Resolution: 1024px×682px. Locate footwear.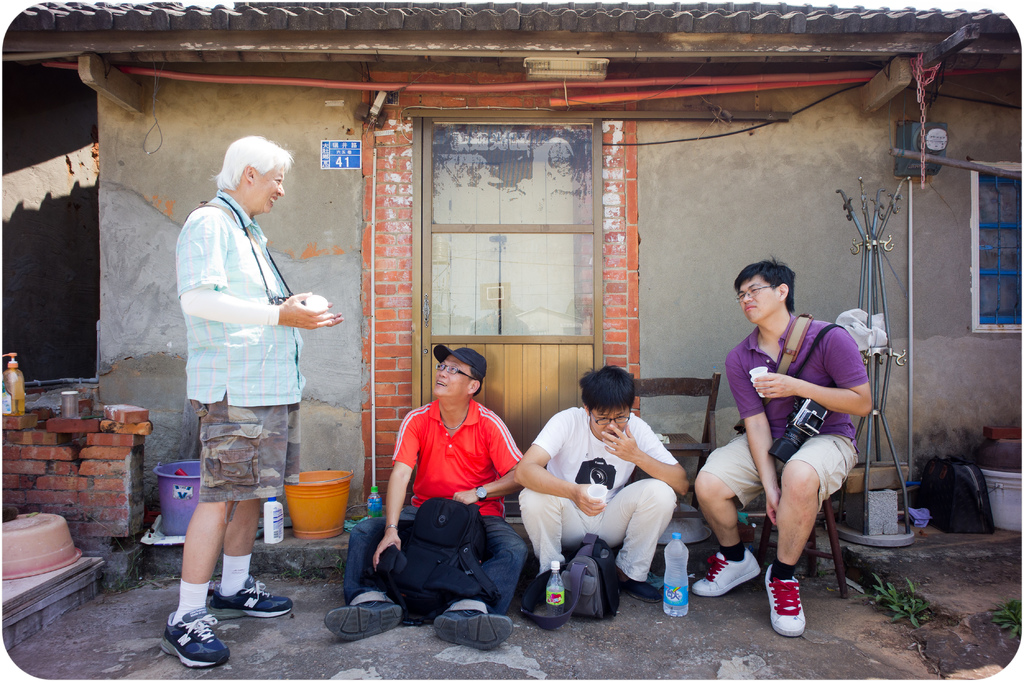
[321,597,409,645].
